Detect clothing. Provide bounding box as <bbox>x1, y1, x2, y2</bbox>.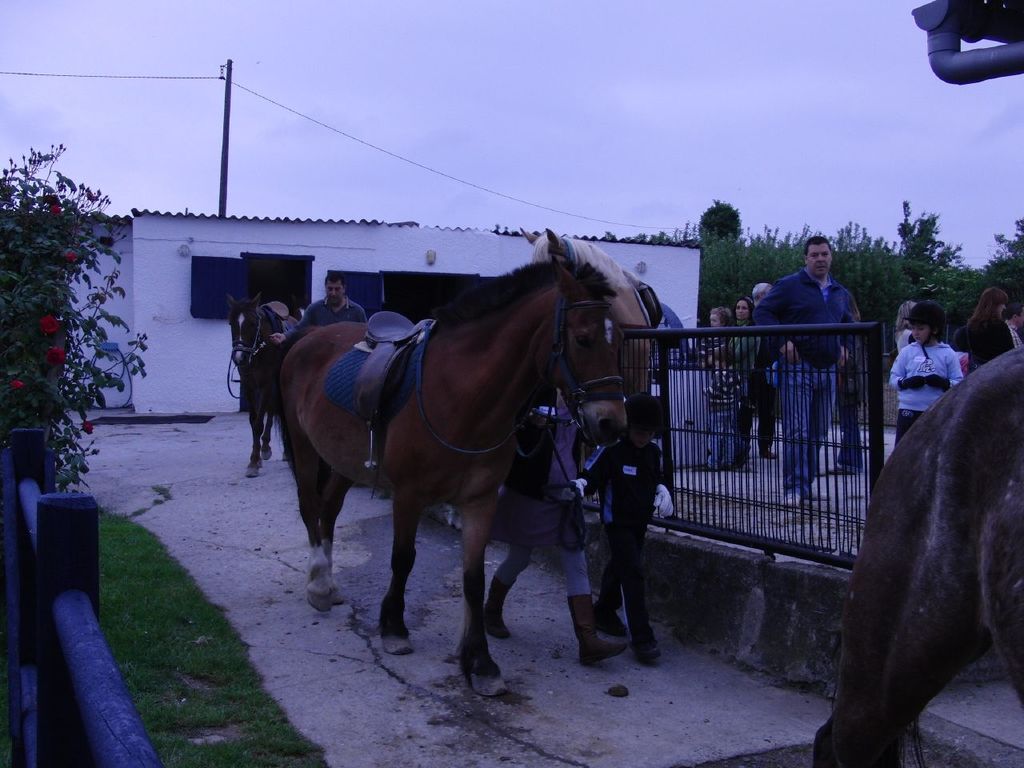
<bbox>962, 316, 1000, 344</bbox>.
